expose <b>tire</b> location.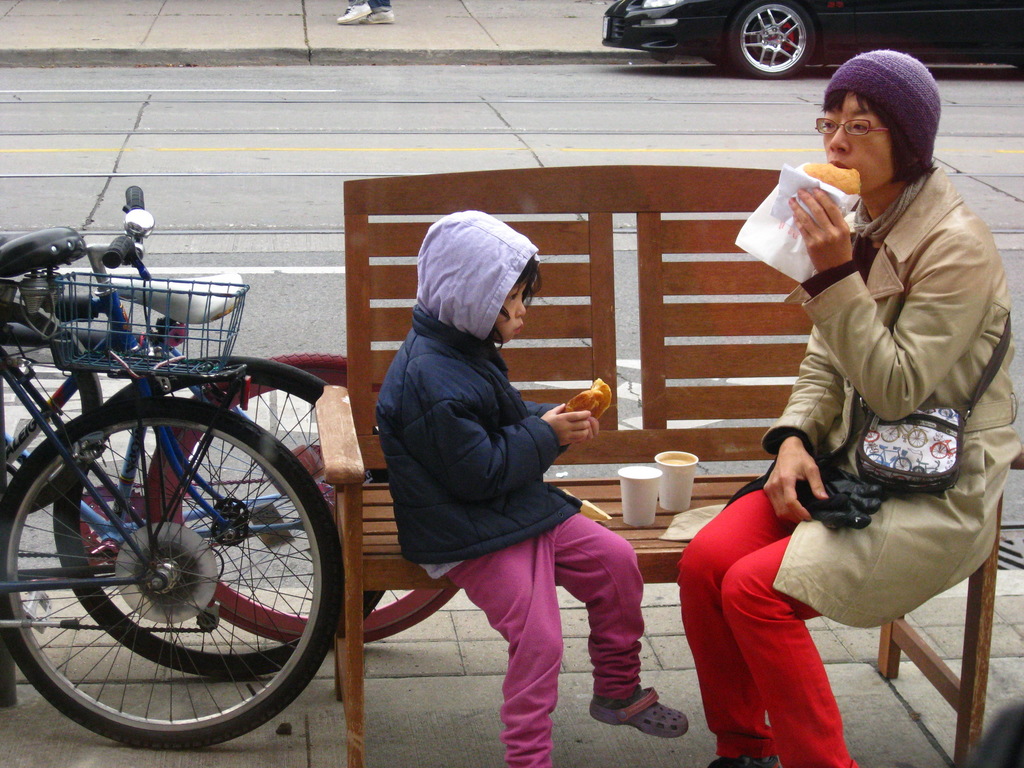
Exposed at [47, 356, 362, 675].
